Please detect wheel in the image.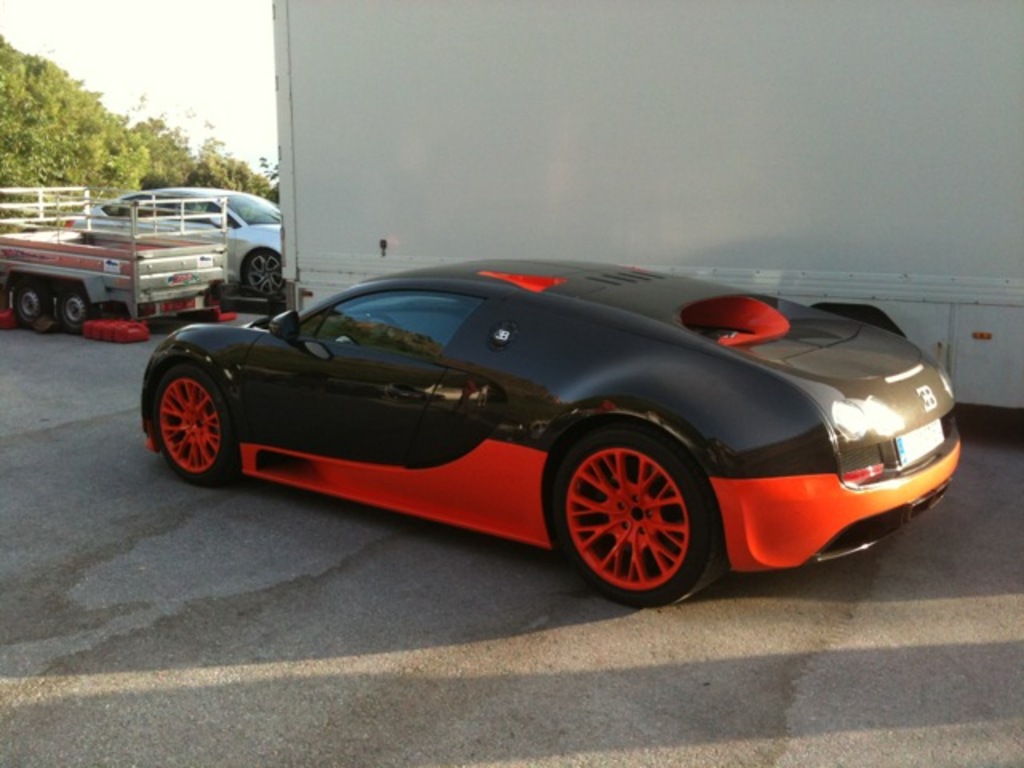
rect(150, 365, 242, 486).
